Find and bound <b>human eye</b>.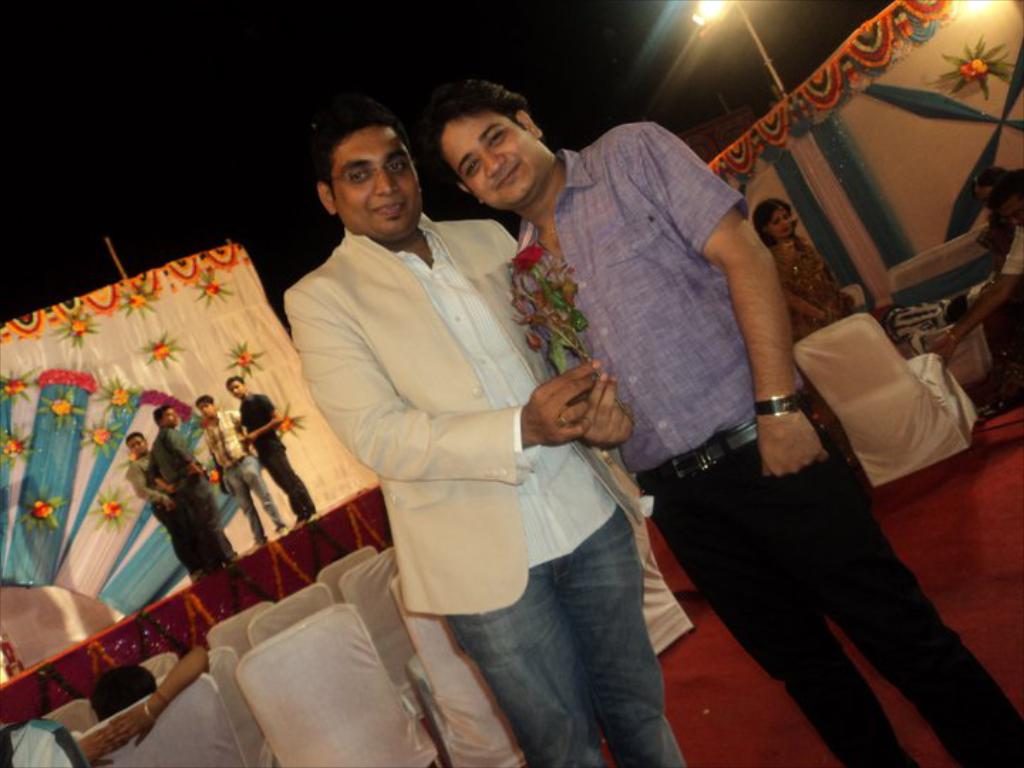
Bound: 772 219 778 226.
